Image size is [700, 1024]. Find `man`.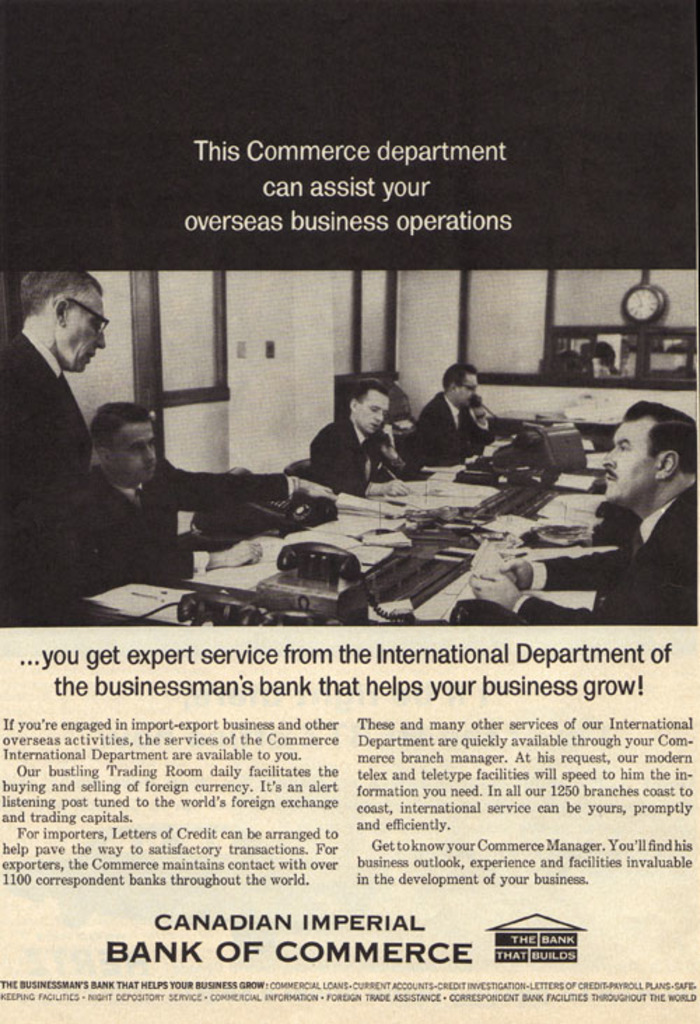
rect(0, 269, 119, 639).
